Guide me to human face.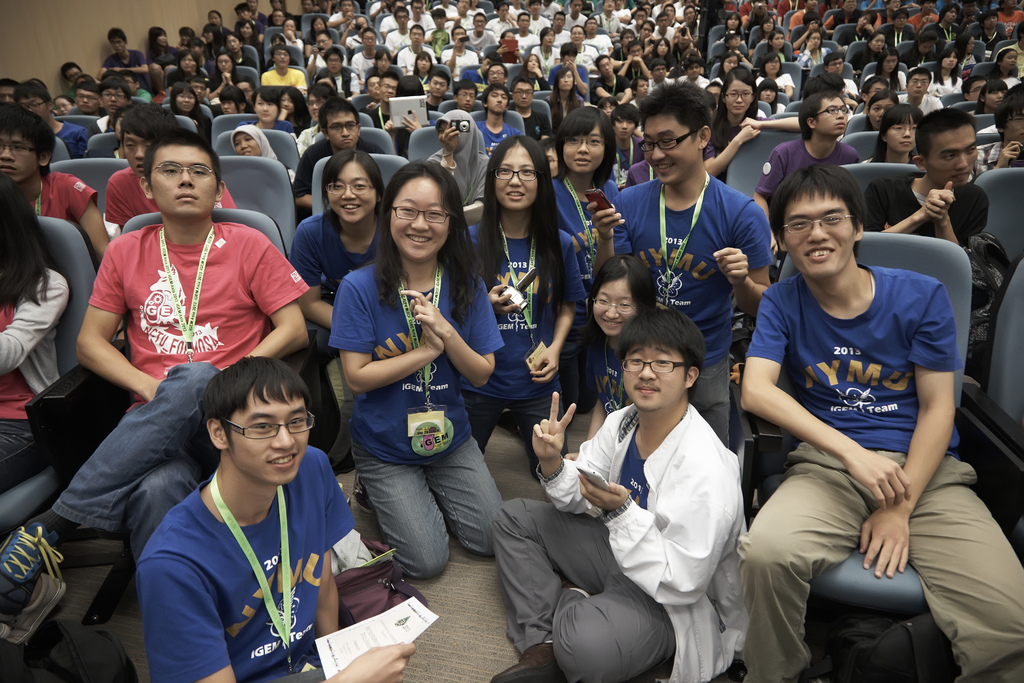
Guidance: x1=652, y1=64, x2=669, y2=81.
